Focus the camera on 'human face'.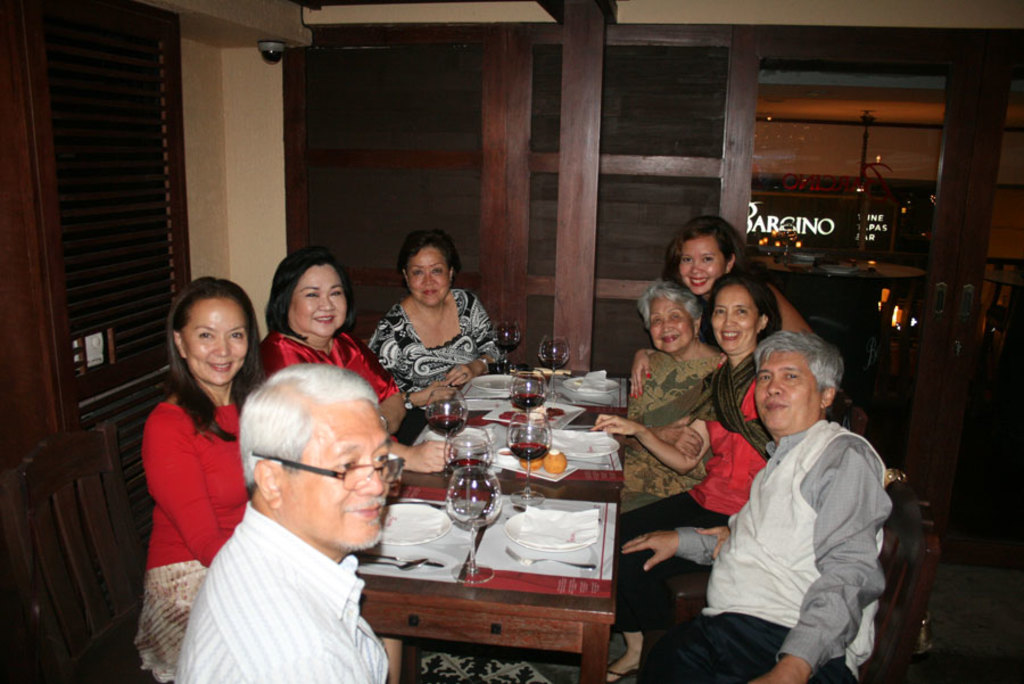
Focus region: 710,281,761,353.
